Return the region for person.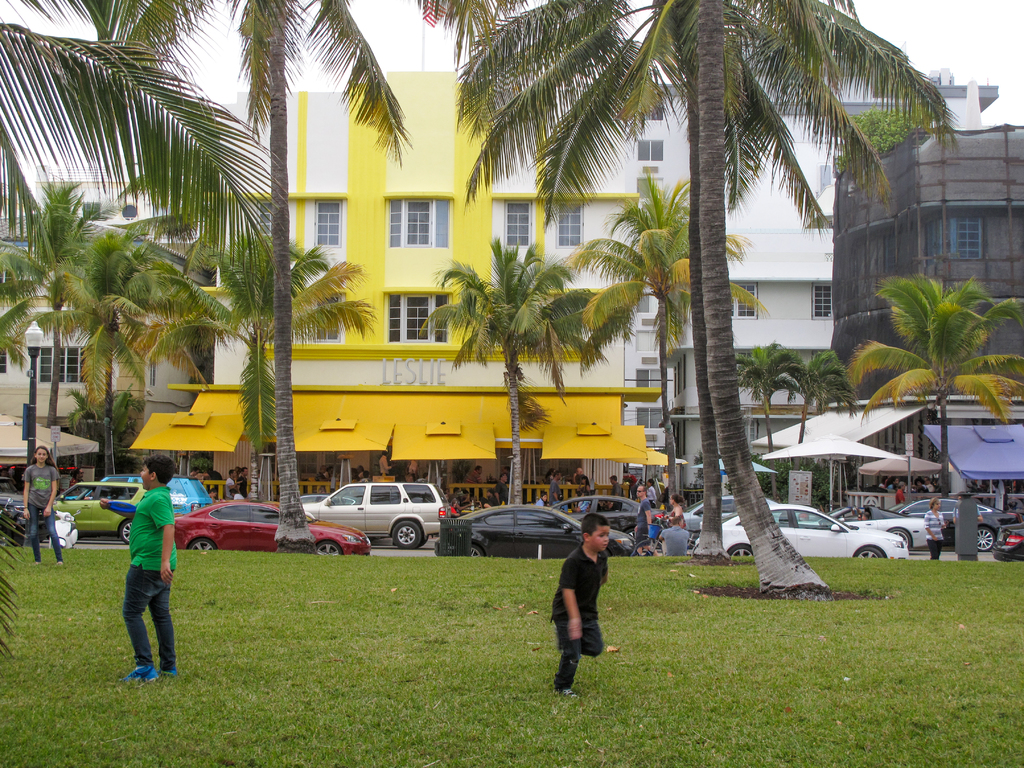
{"x1": 550, "y1": 512, "x2": 618, "y2": 692}.
